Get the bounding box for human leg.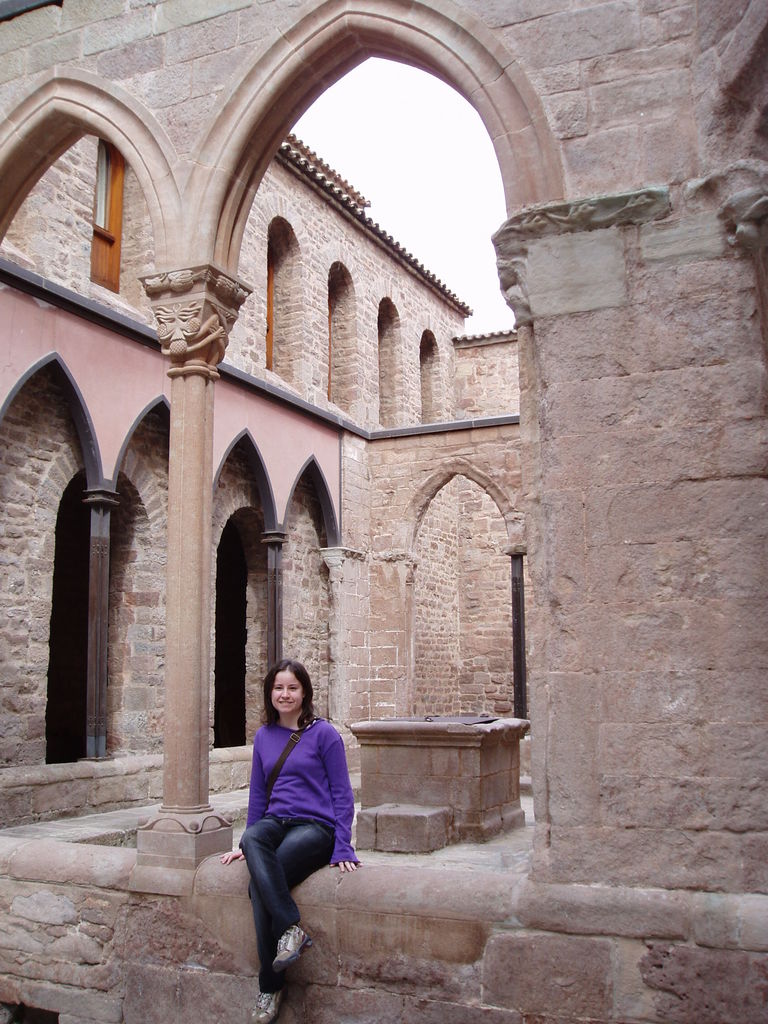
[left=247, top=814, right=340, bottom=1023].
